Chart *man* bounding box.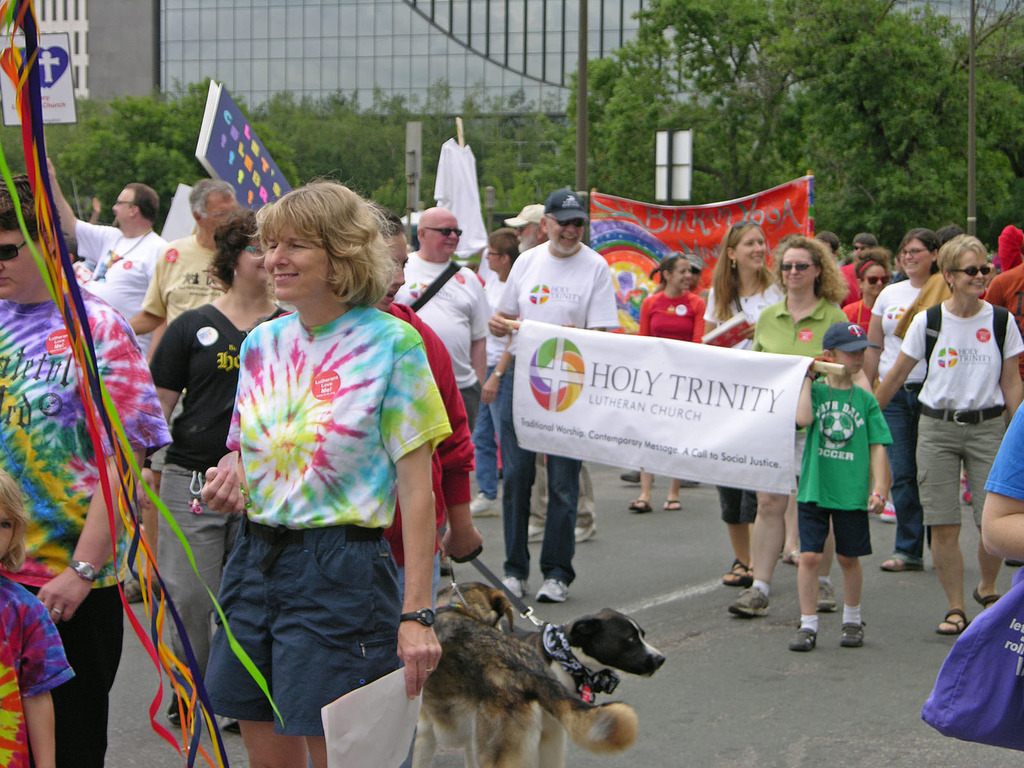
Charted: (504,204,549,257).
